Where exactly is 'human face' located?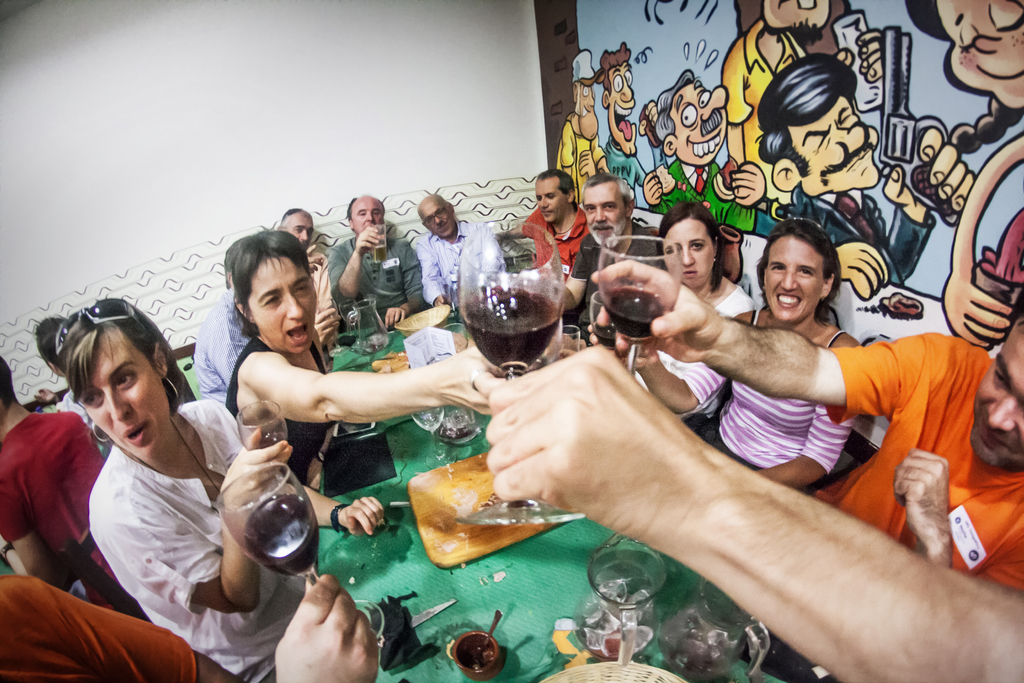
Its bounding box is BBox(280, 211, 314, 250).
